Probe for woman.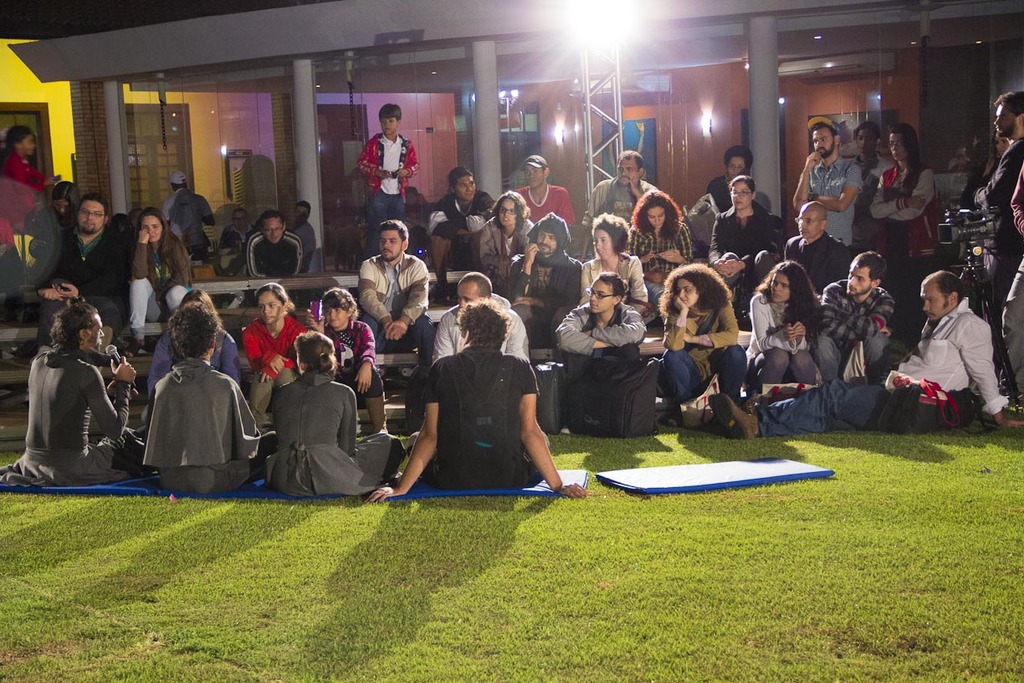
Probe result: <box>268,331,409,501</box>.
